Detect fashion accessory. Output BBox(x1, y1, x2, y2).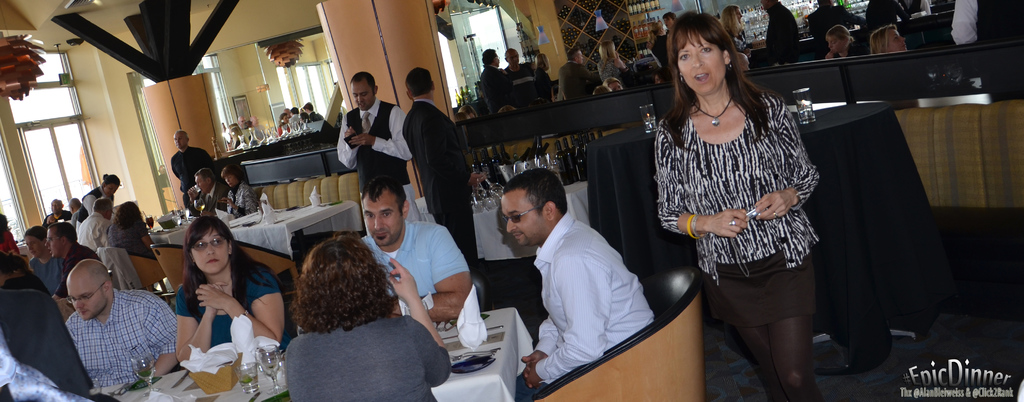
BBox(770, 210, 779, 219).
